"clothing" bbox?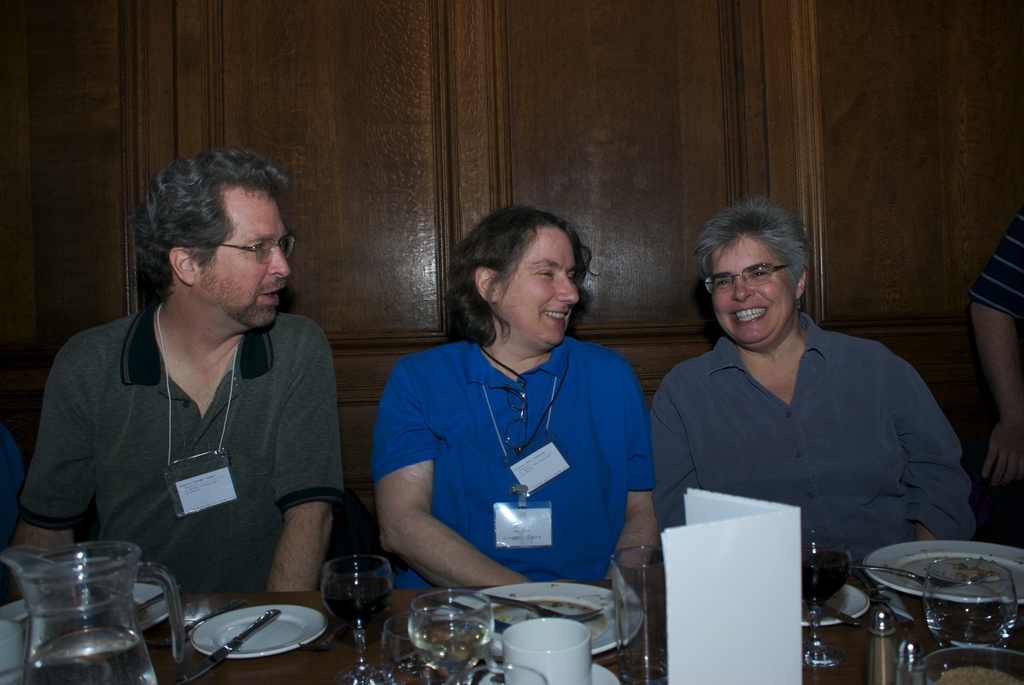
BBox(645, 313, 977, 586)
